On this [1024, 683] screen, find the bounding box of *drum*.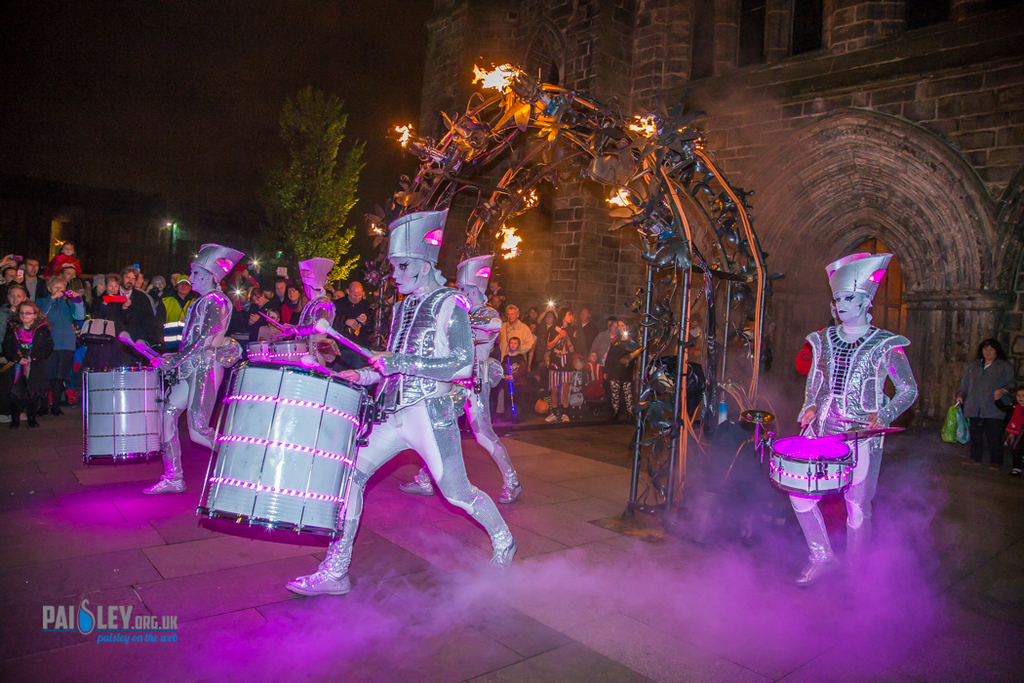
Bounding box: crop(82, 364, 159, 463).
